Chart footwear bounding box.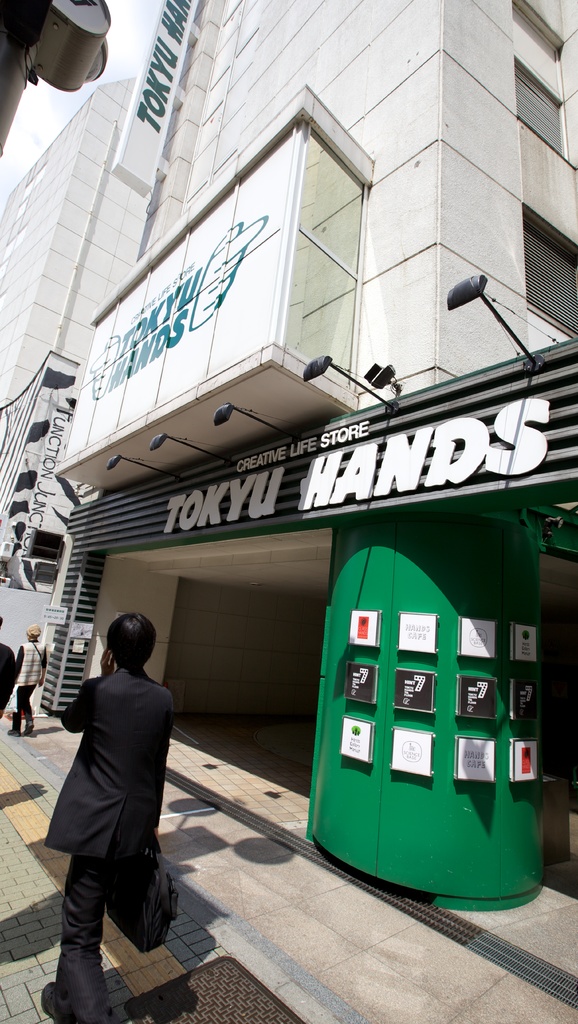
Charted: bbox=(145, 877, 171, 953).
